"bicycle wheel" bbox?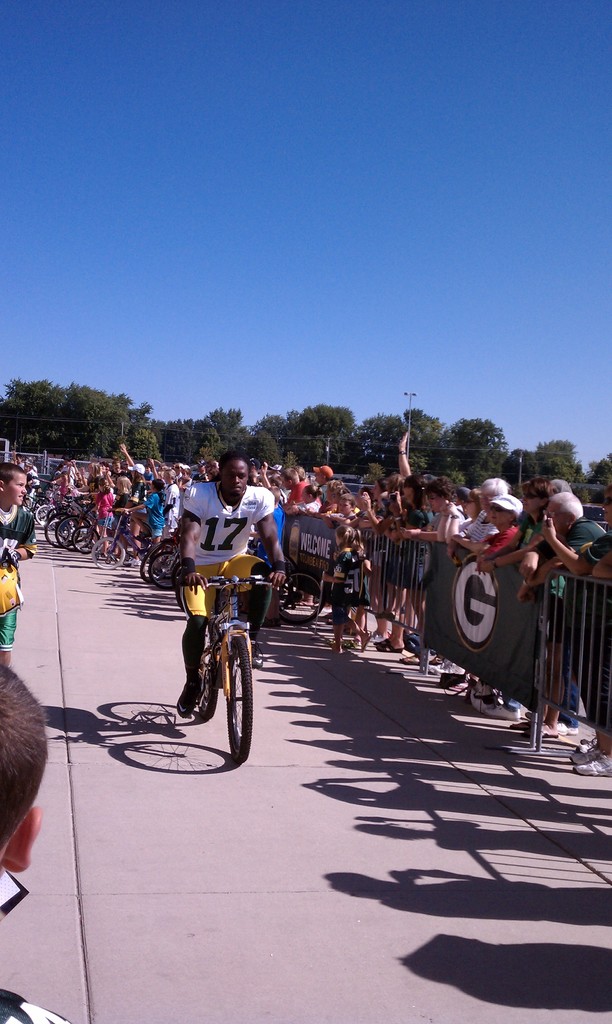
box(197, 630, 218, 723)
